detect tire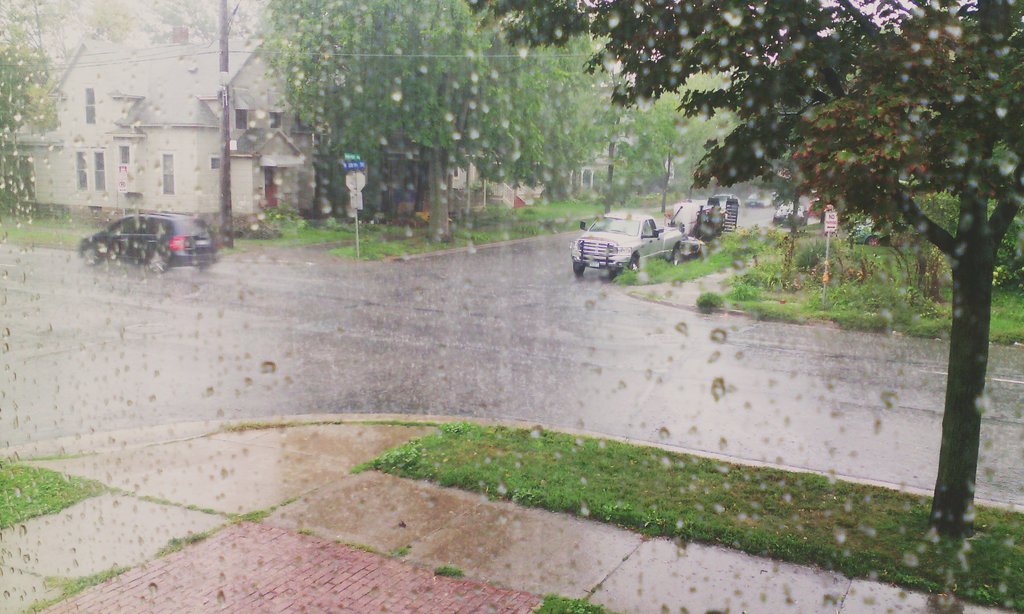
143:246:171:275
